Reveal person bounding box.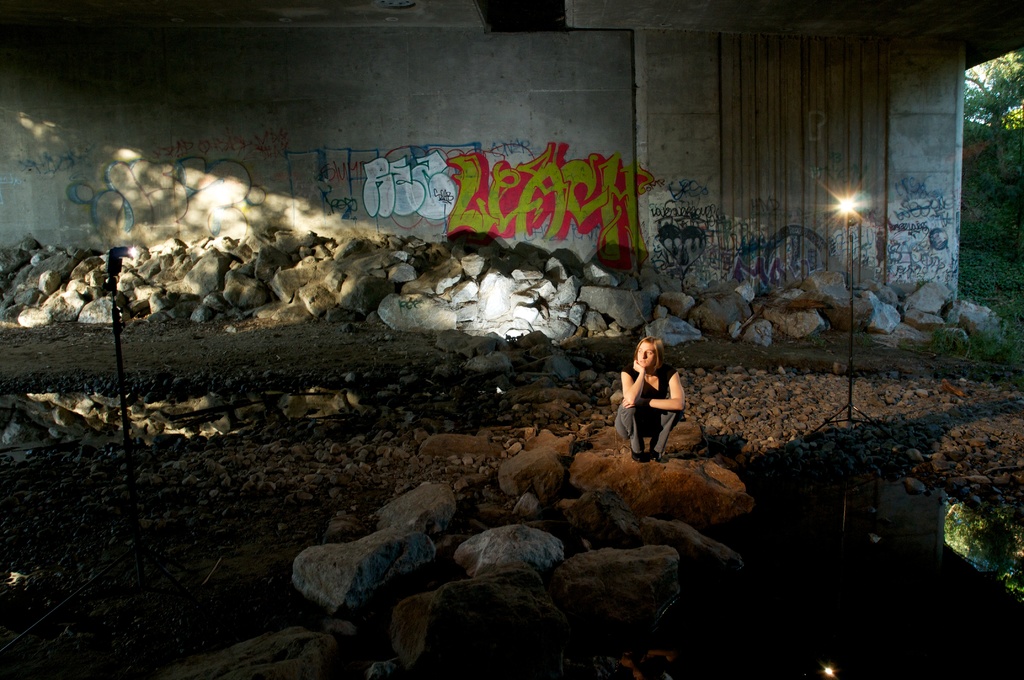
Revealed: 628/332/697/467.
